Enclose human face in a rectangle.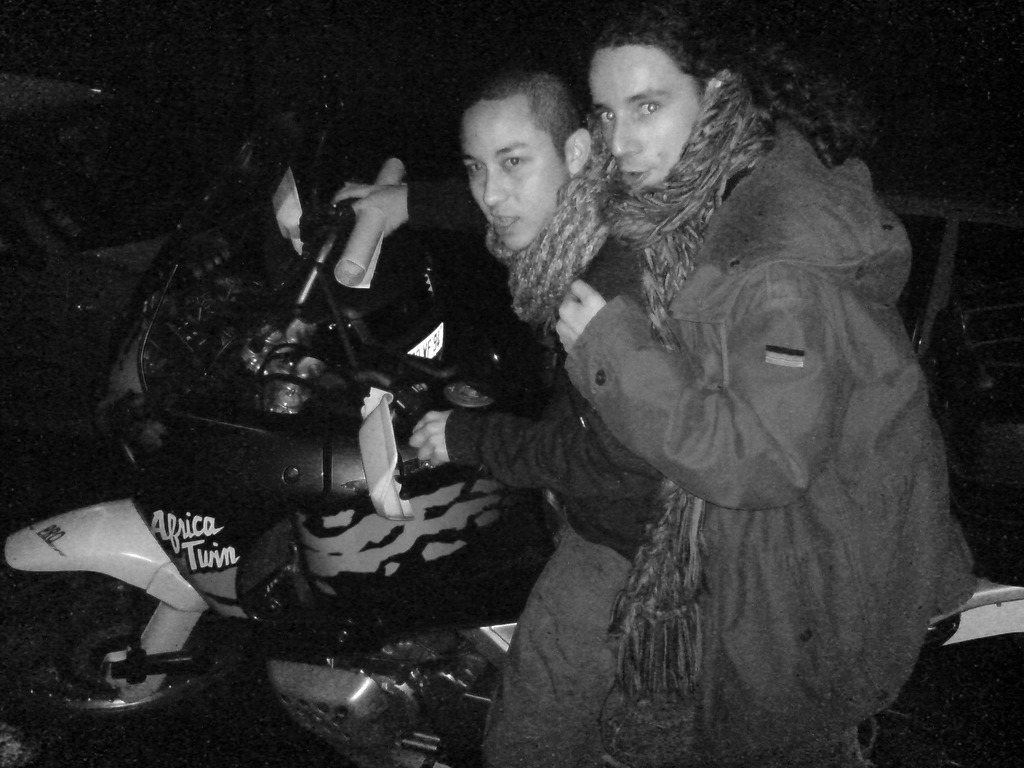
detection(589, 45, 701, 201).
